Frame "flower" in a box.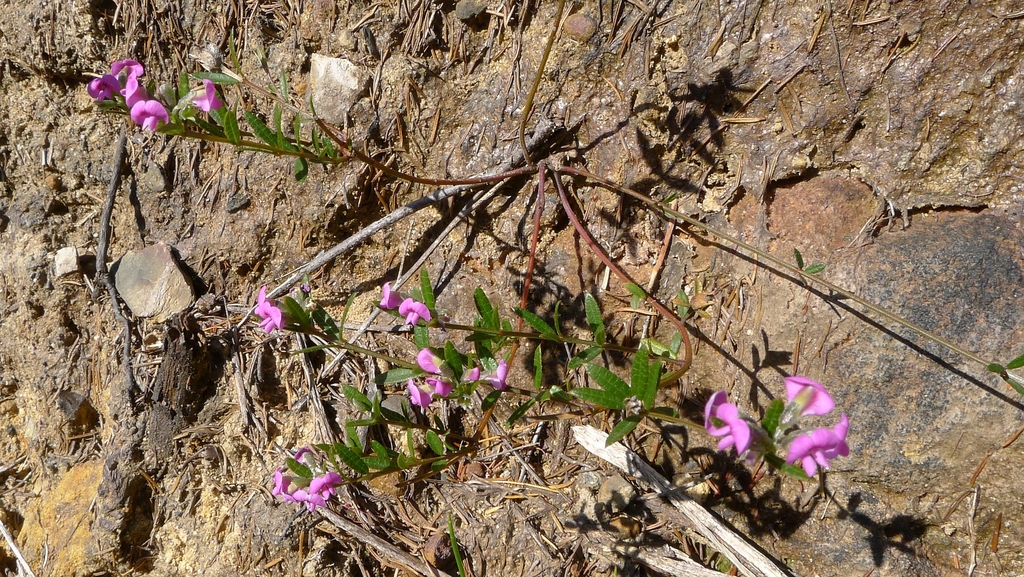
detection(483, 360, 509, 393).
